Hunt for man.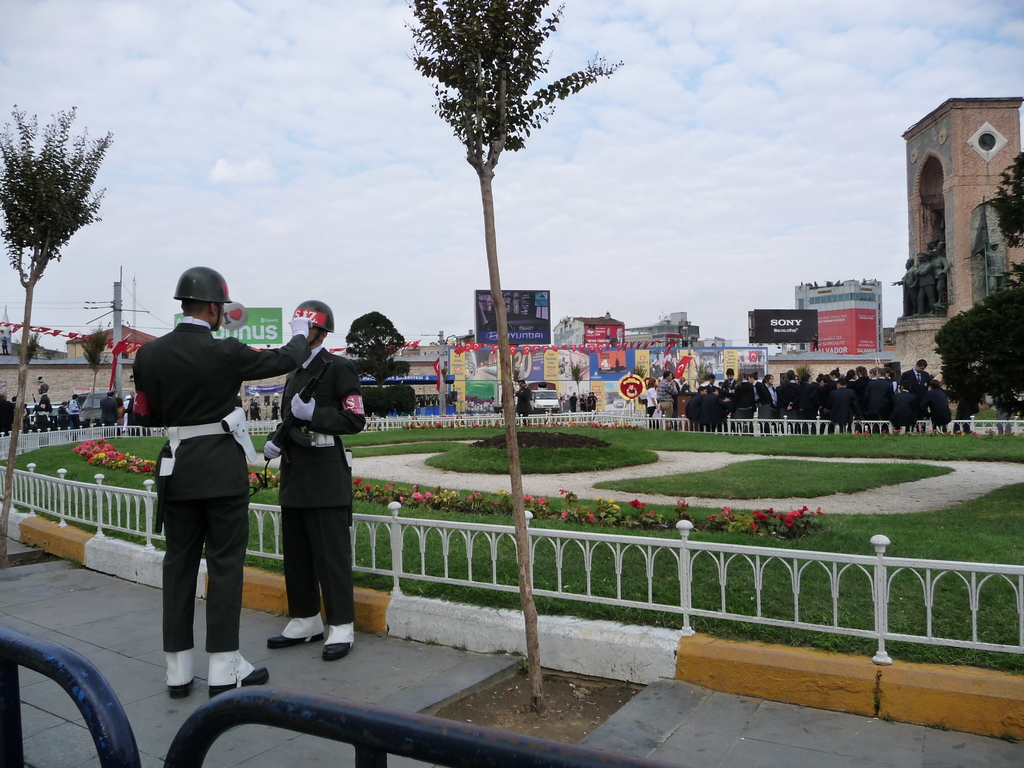
Hunted down at Rect(513, 379, 536, 419).
